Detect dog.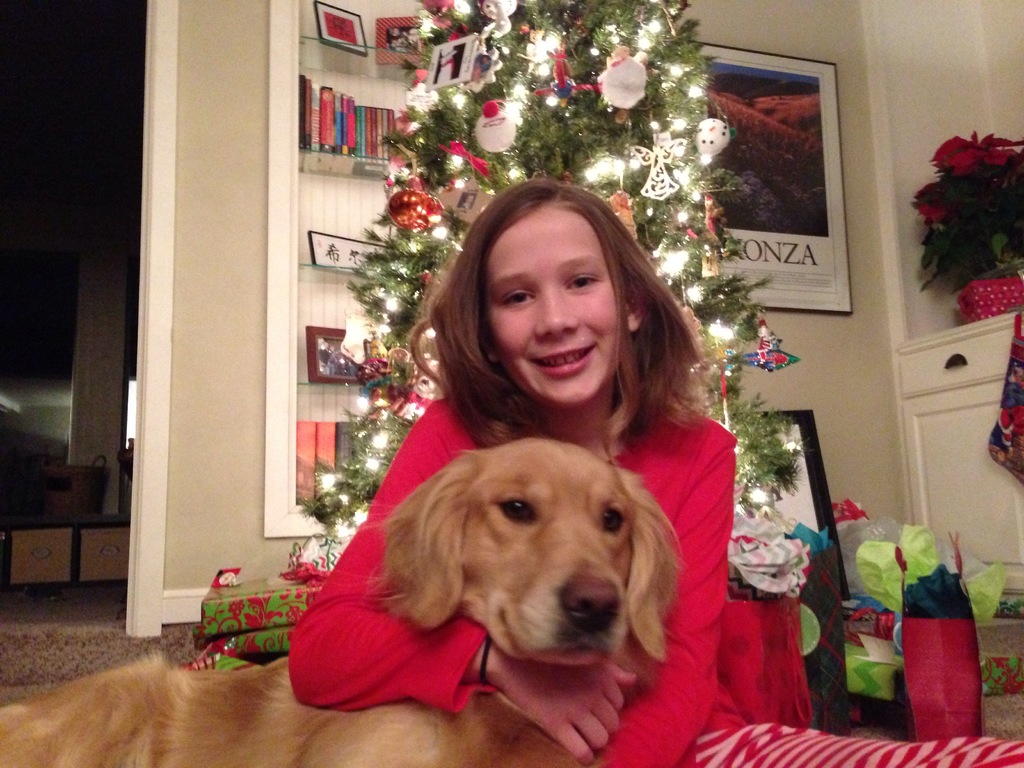
Detected at box=[0, 439, 689, 767].
